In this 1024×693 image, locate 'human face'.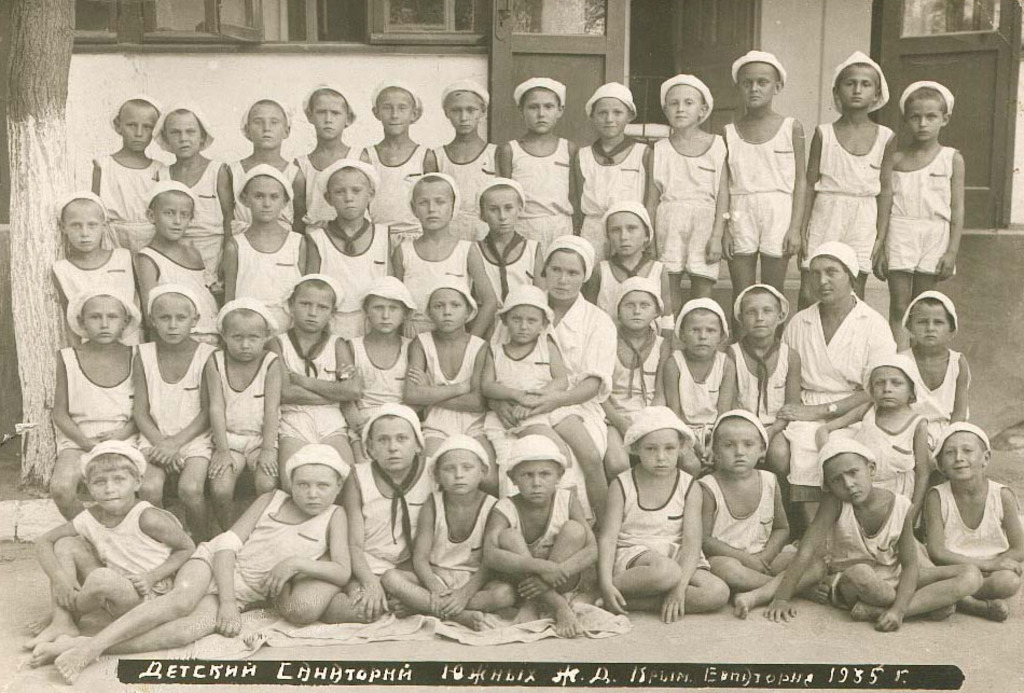
Bounding box: {"left": 93, "top": 469, "right": 136, "bottom": 509}.
